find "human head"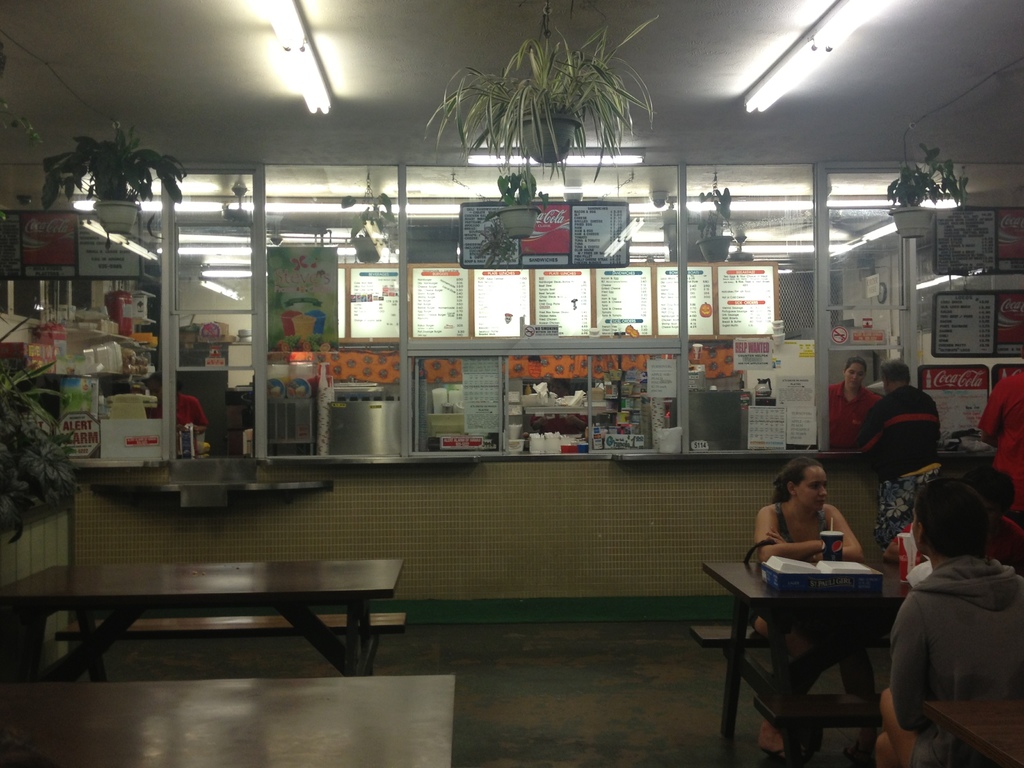
BBox(914, 482, 1013, 580)
